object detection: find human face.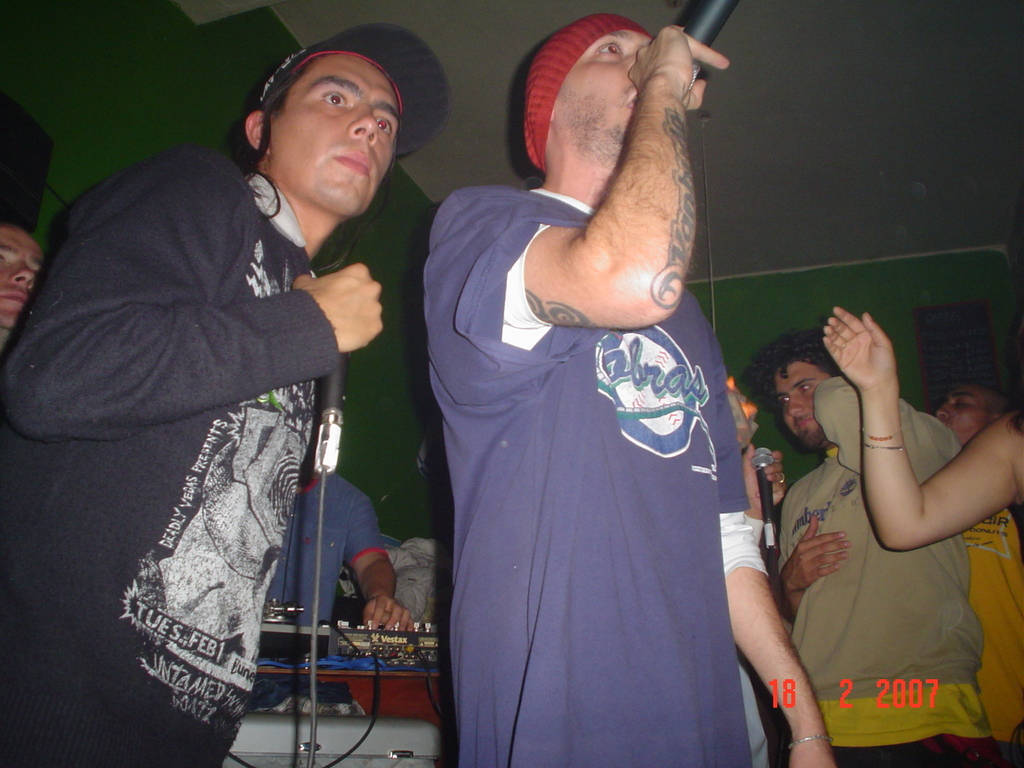
(x1=782, y1=366, x2=830, y2=444).
